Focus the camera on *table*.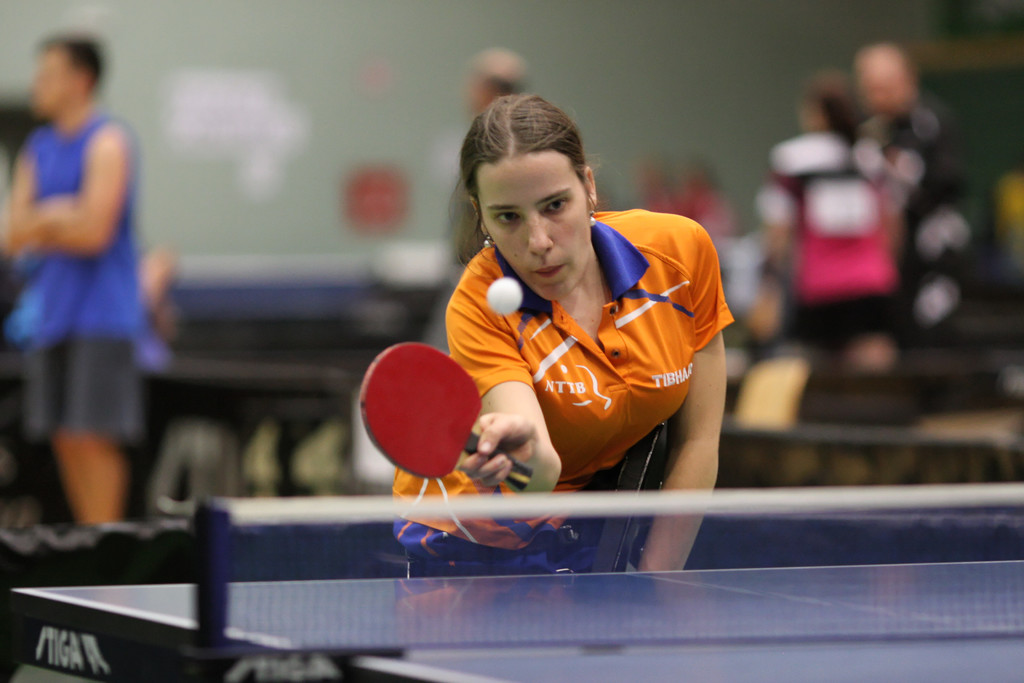
Focus region: {"left": 2, "top": 559, "right": 1023, "bottom": 682}.
